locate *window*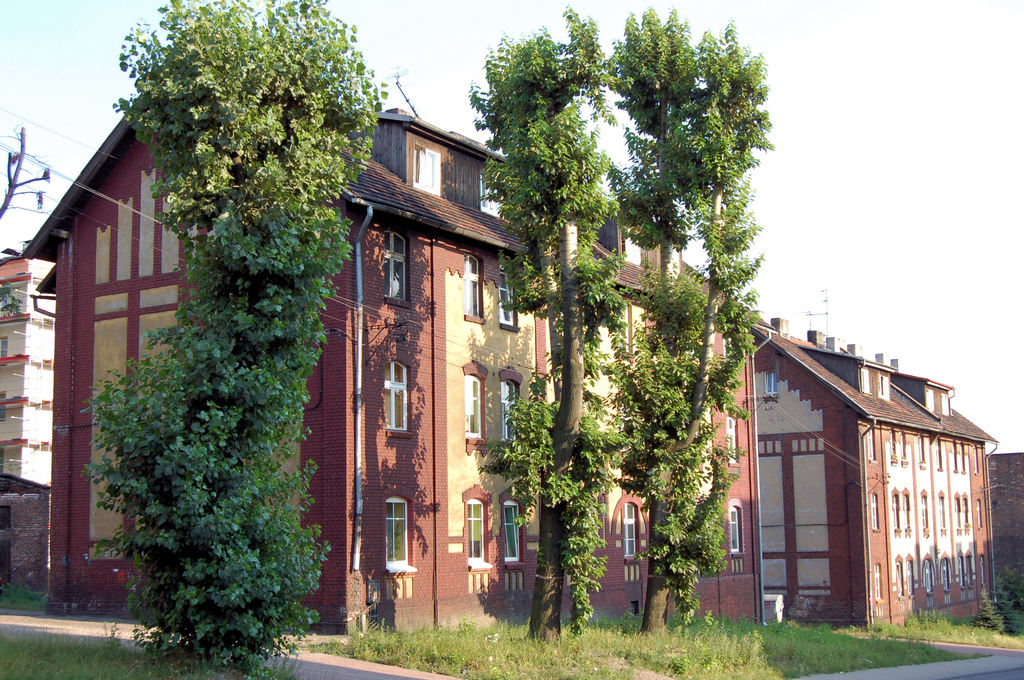
907 500 911 526
